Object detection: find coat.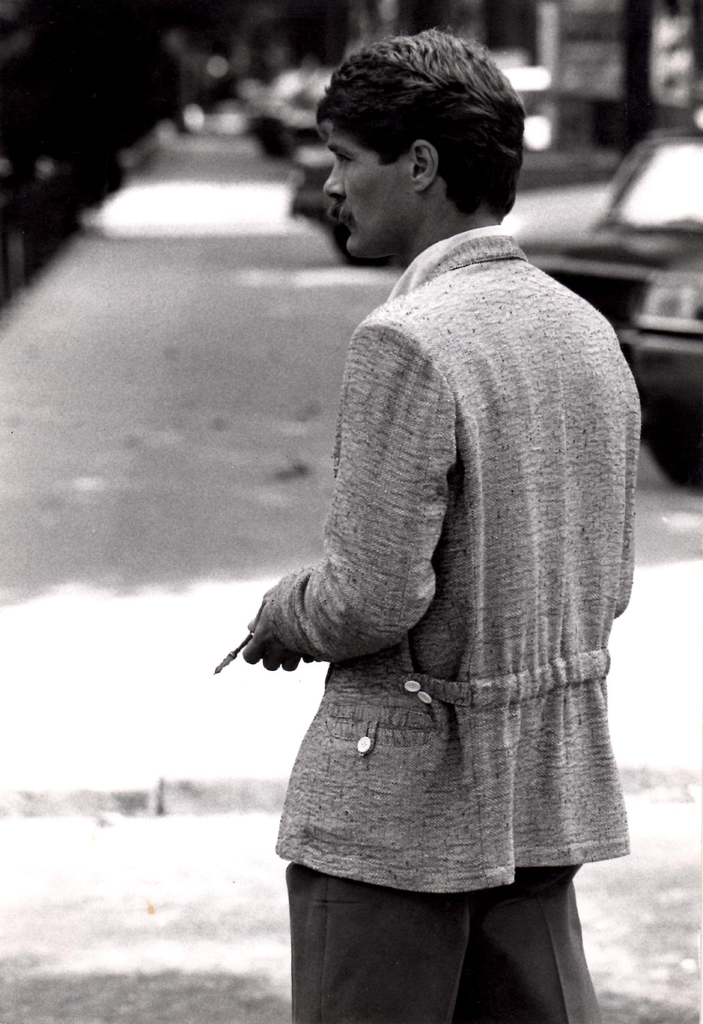
bbox=(241, 220, 638, 922).
